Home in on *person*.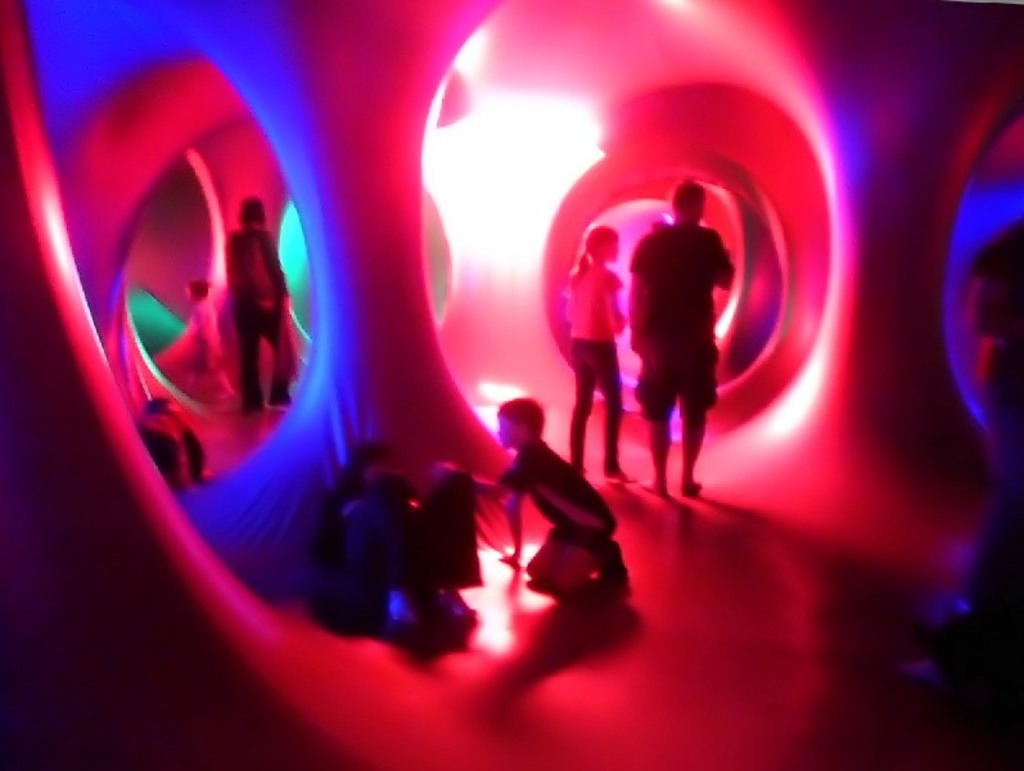
Homed in at l=617, t=180, r=737, b=496.
